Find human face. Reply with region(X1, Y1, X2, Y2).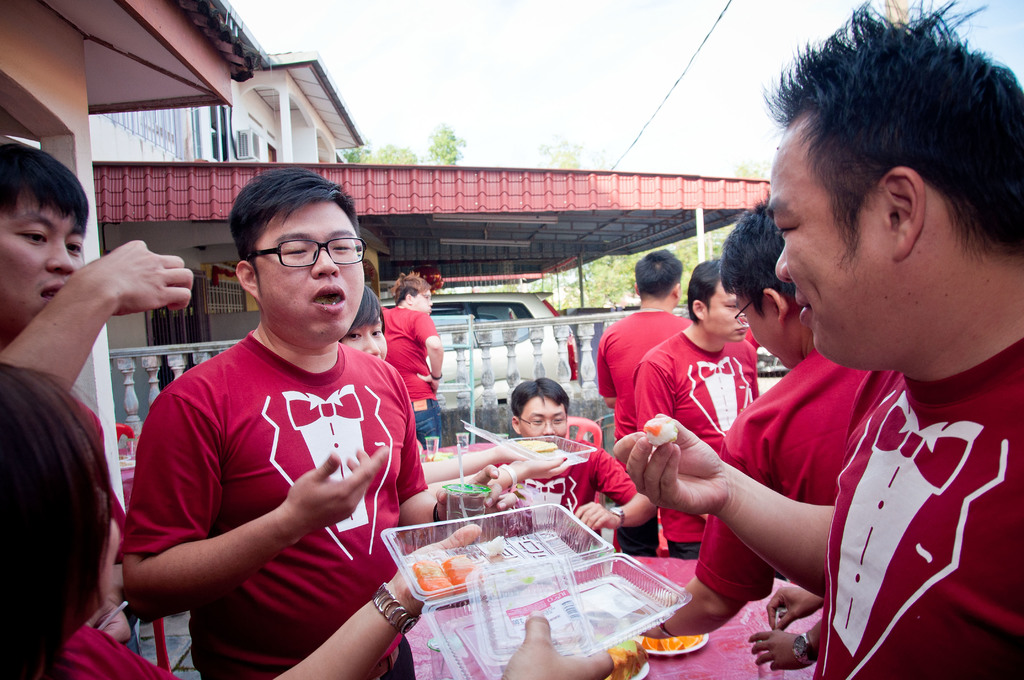
region(772, 109, 863, 368).
